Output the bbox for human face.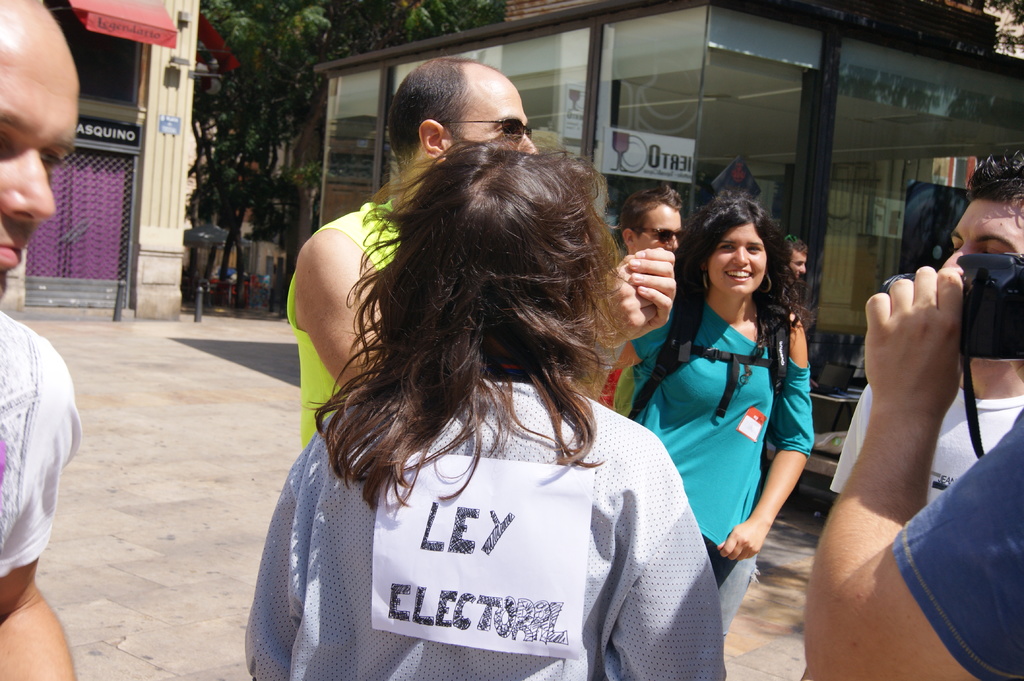
left=711, top=220, right=769, bottom=297.
